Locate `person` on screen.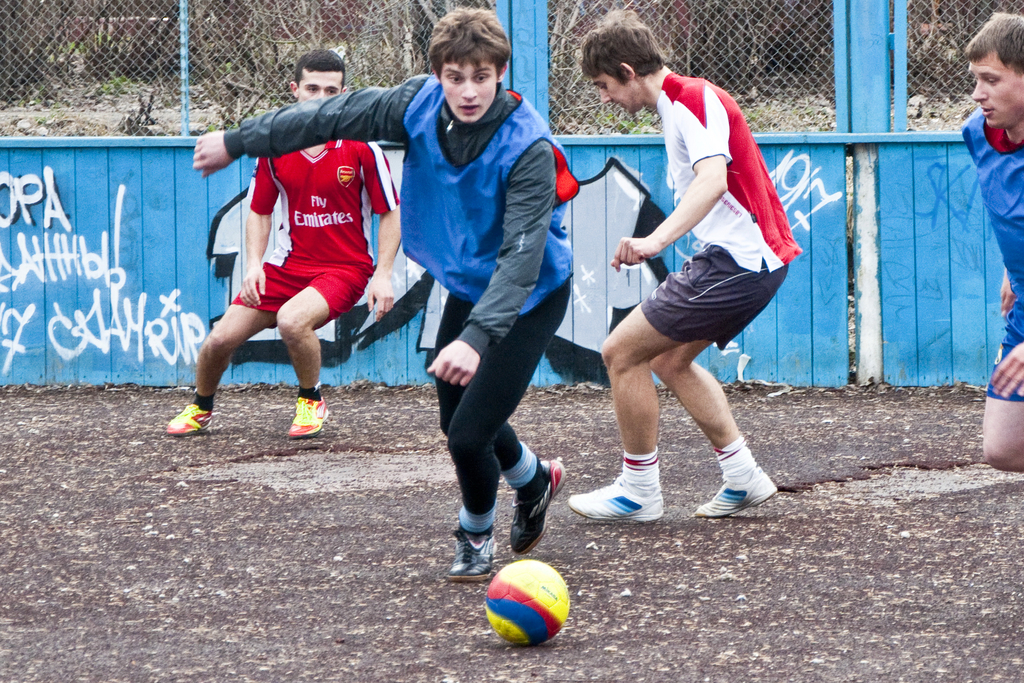
On screen at box(194, 8, 579, 582).
